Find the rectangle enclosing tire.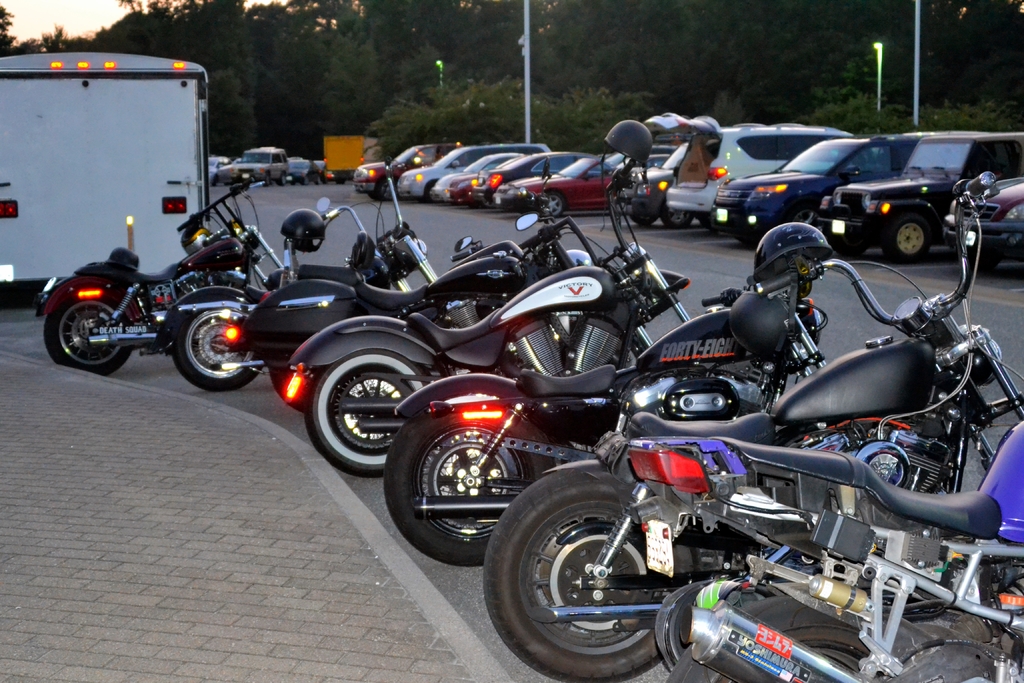
505, 472, 681, 666.
